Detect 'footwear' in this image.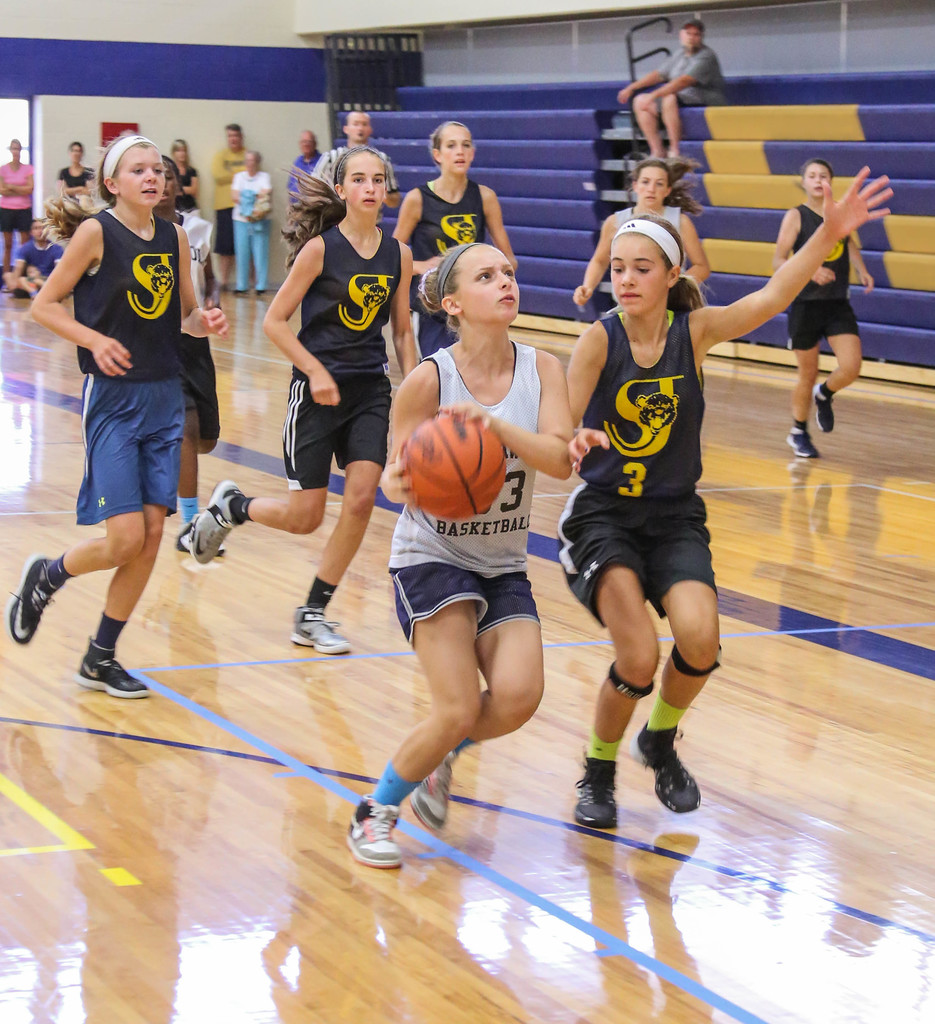
Detection: locate(73, 638, 154, 699).
